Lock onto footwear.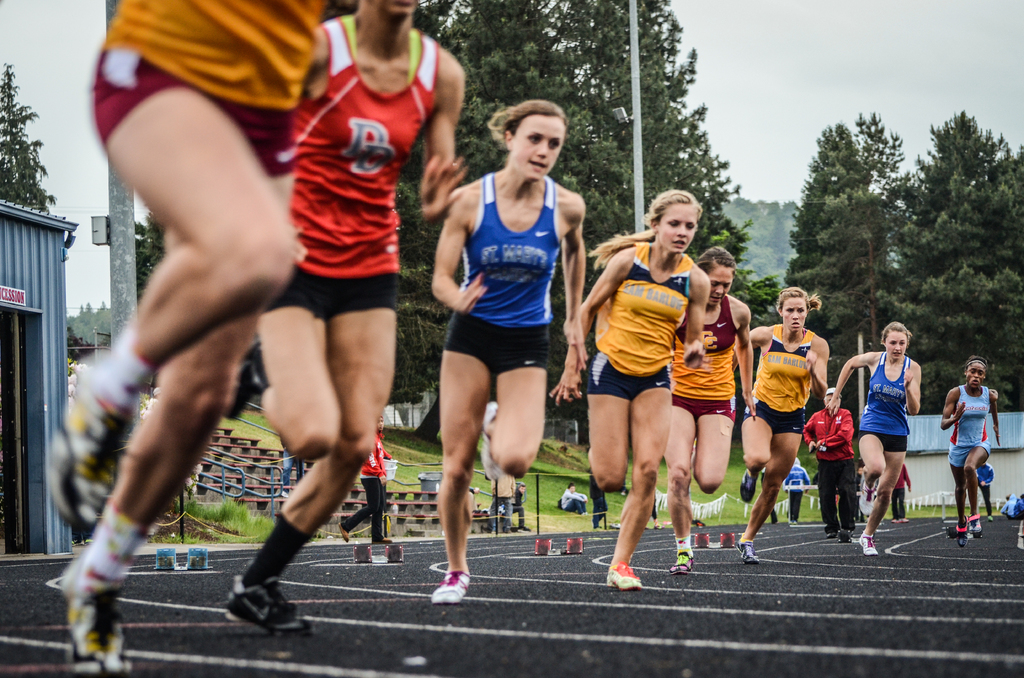
Locked: box(371, 536, 391, 546).
